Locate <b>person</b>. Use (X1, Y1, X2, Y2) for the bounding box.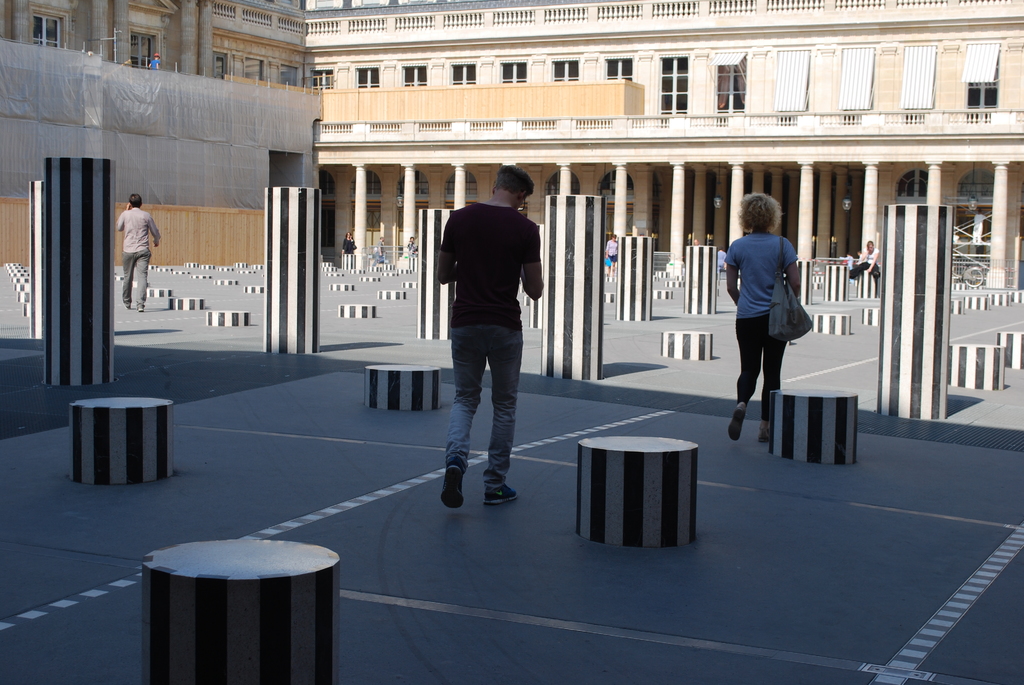
(406, 232, 426, 269).
